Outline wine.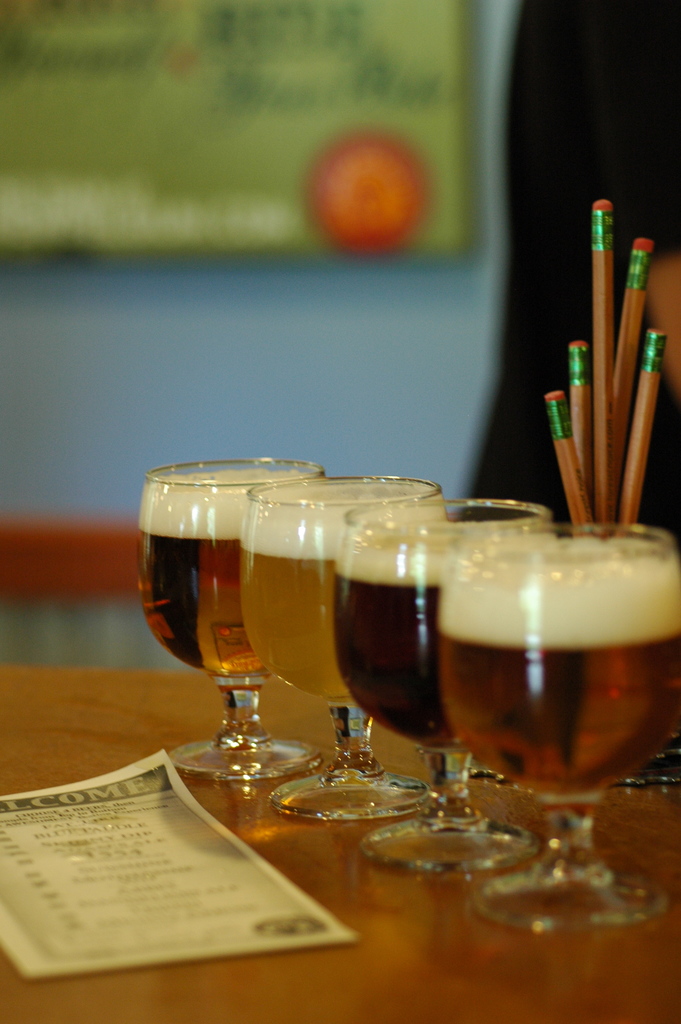
Outline: {"x1": 329, "y1": 569, "x2": 461, "y2": 758}.
